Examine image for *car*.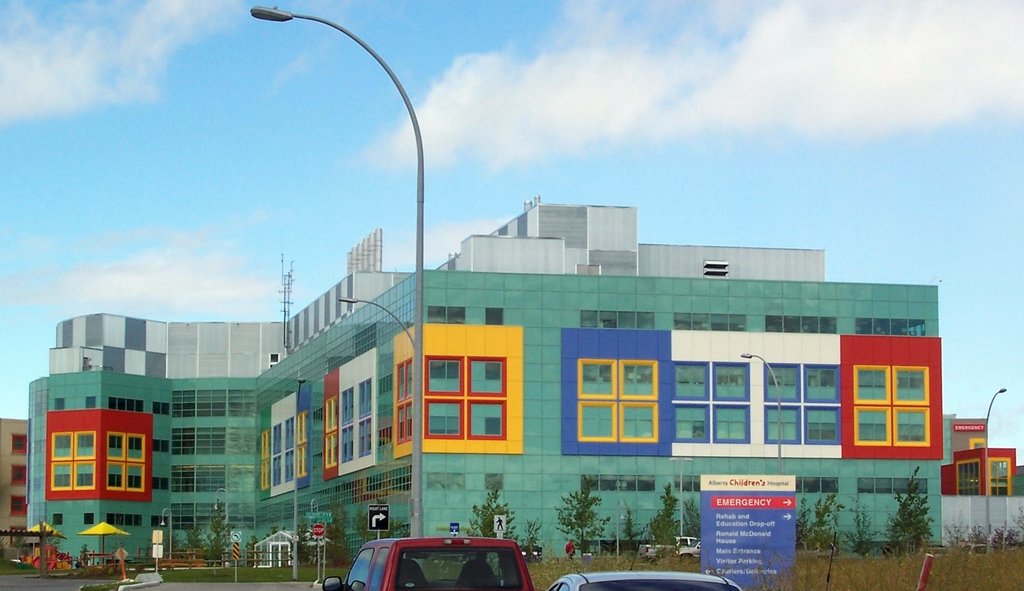
Examination result: 319:533:527:590.
